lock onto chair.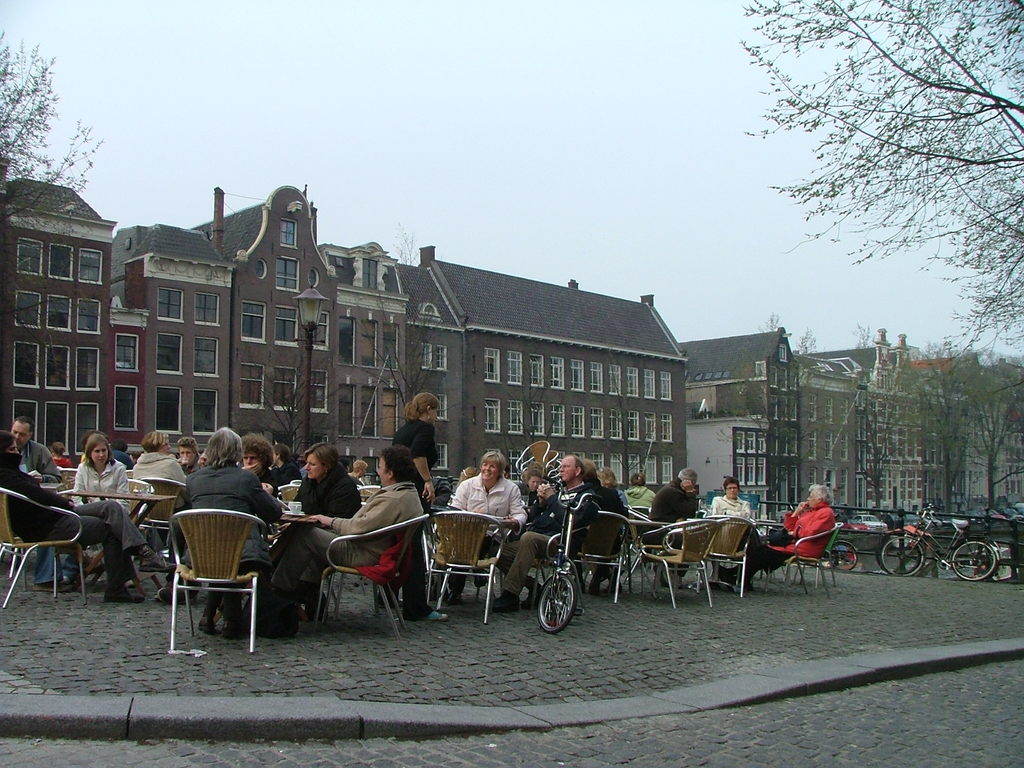
Locked: detection(0, 484, 83, 611).
